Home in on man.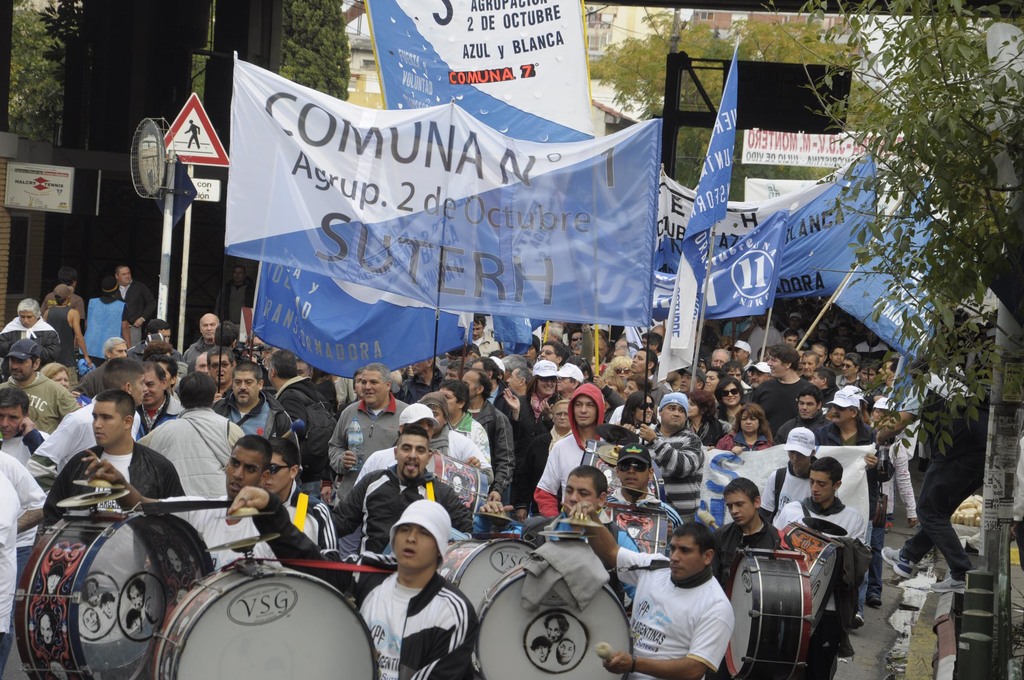
Homed in at (264,344,334,483).
